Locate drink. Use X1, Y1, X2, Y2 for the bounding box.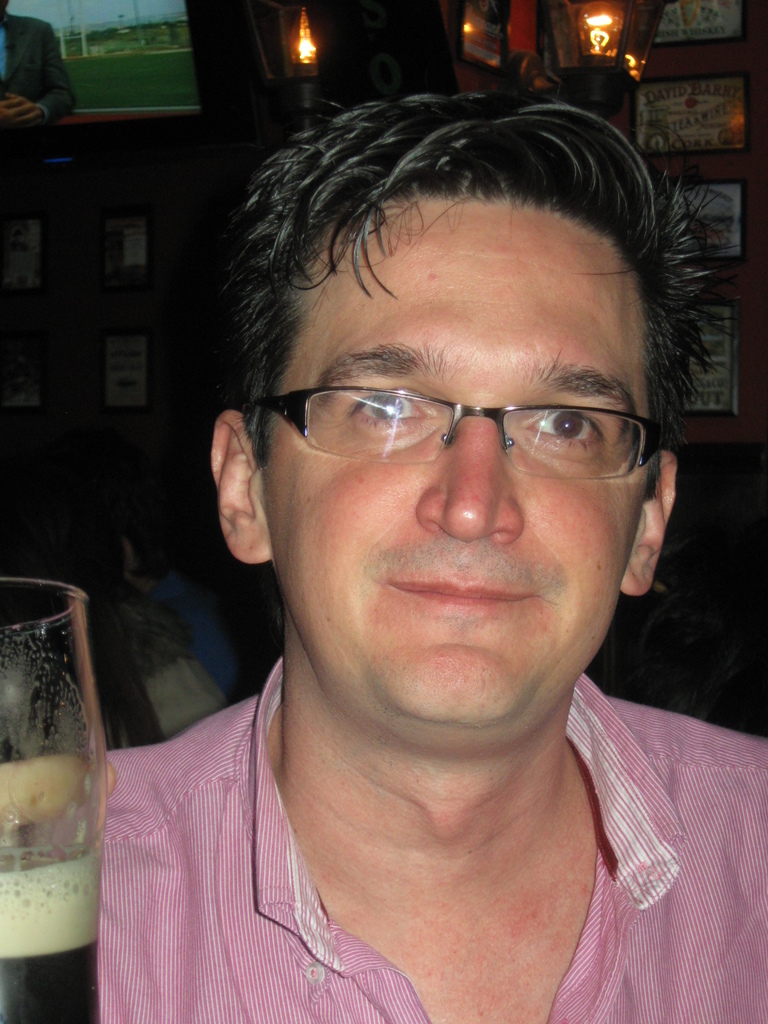
0, 850, 104, 1023.
